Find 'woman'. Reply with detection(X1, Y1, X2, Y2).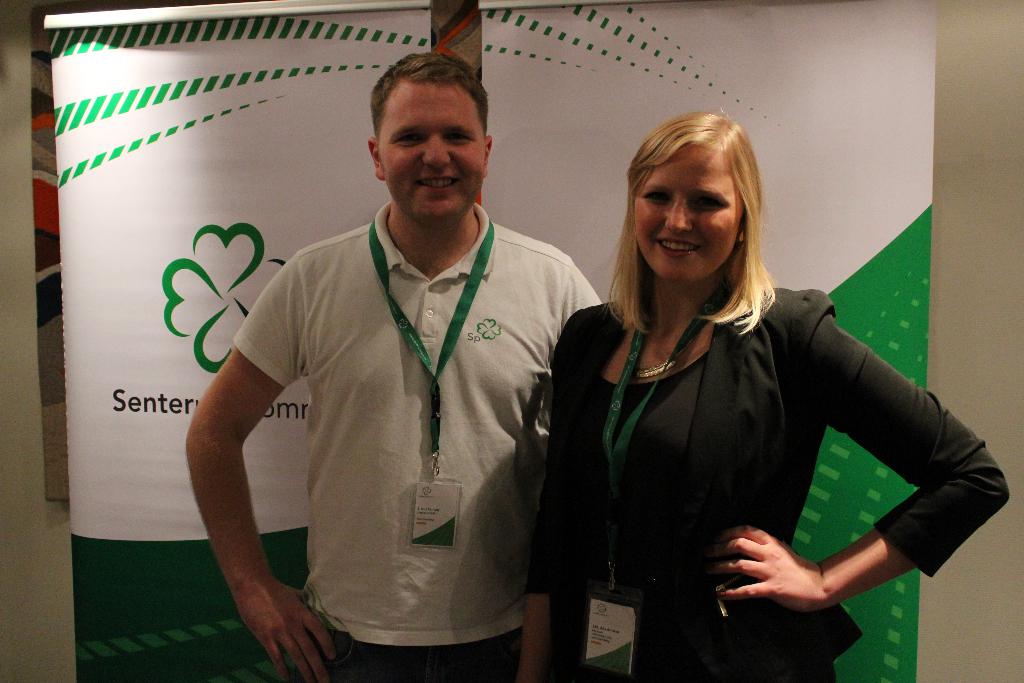
detection(491, 102, 1014, 682).
